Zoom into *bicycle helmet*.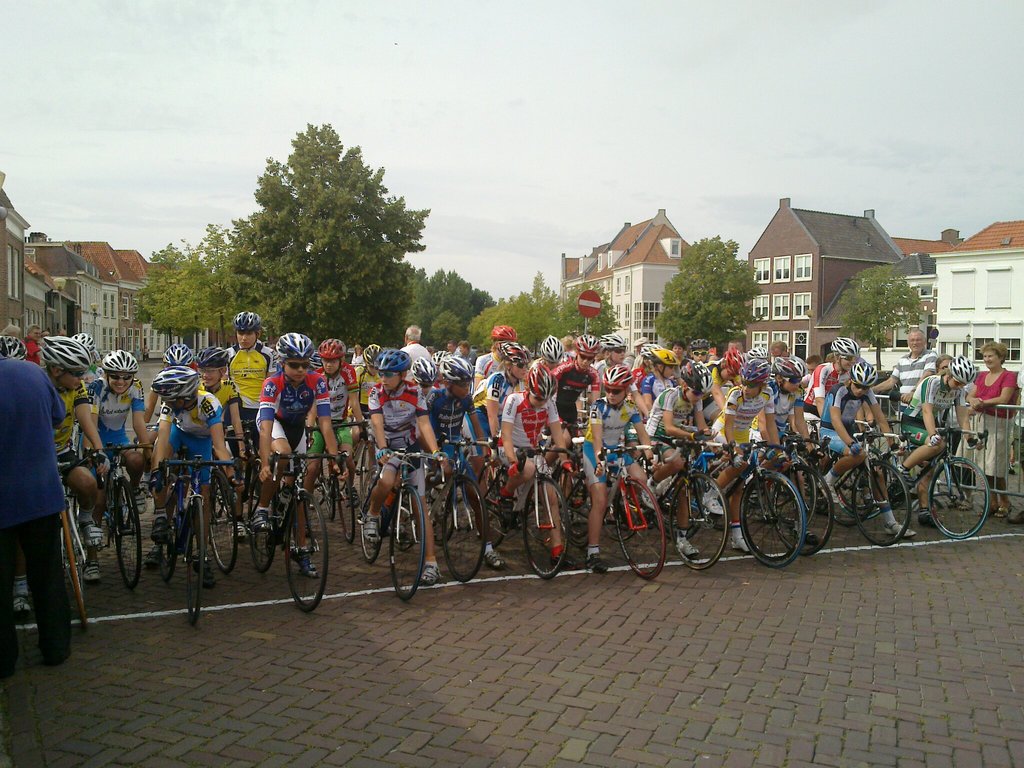
Zoom target: pyautogui.locateOnScreen(150, 366, 196, 399).
